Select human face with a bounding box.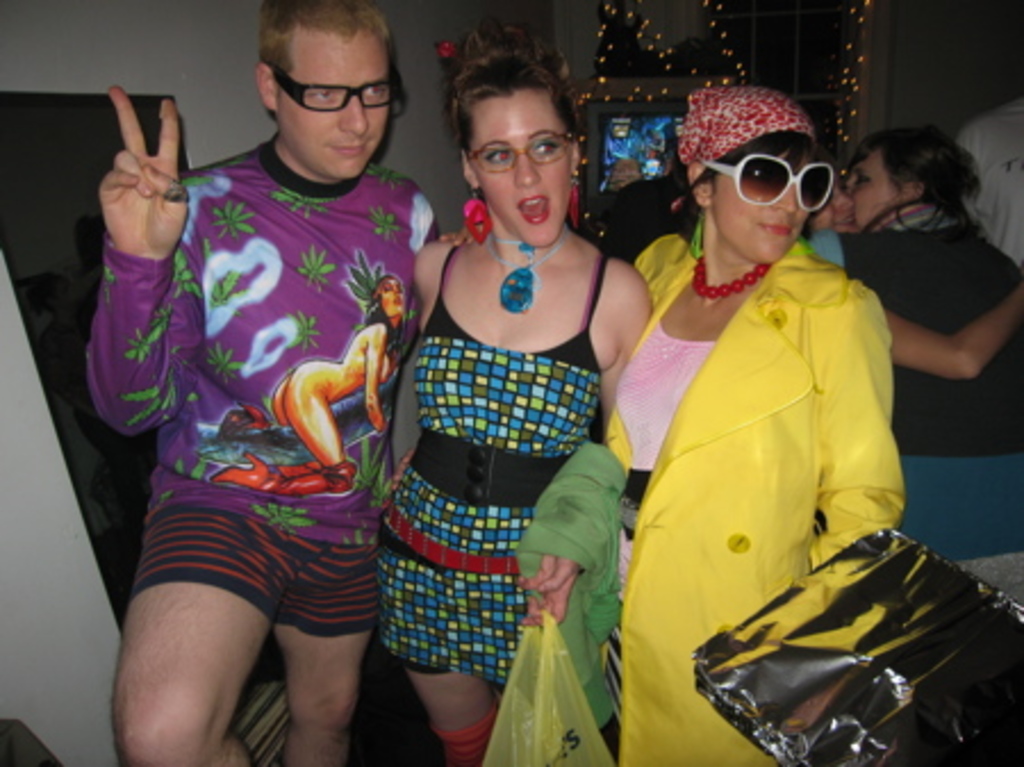
464:102:571:239.
